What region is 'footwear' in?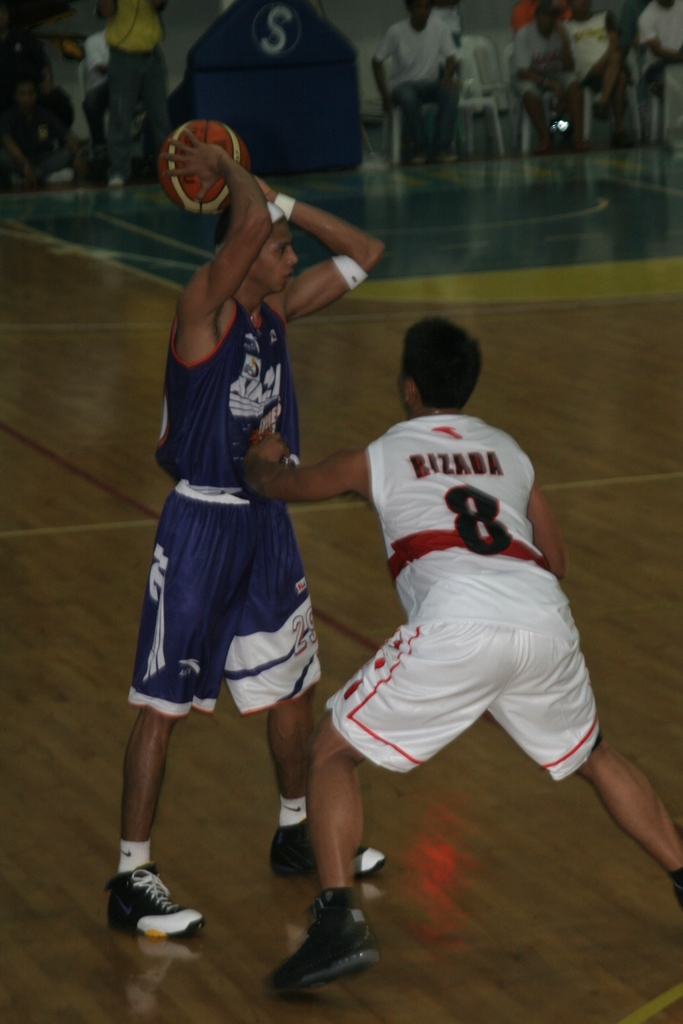
49, 163, 74, 182.
